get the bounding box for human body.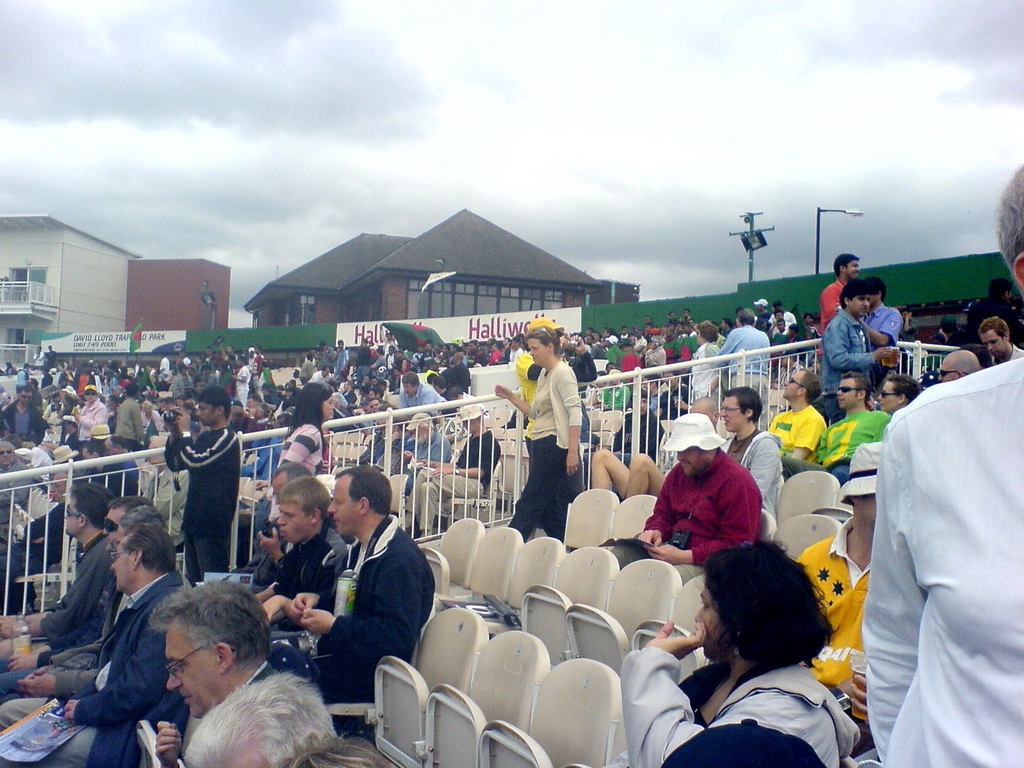
623, 652, 850, 767.
